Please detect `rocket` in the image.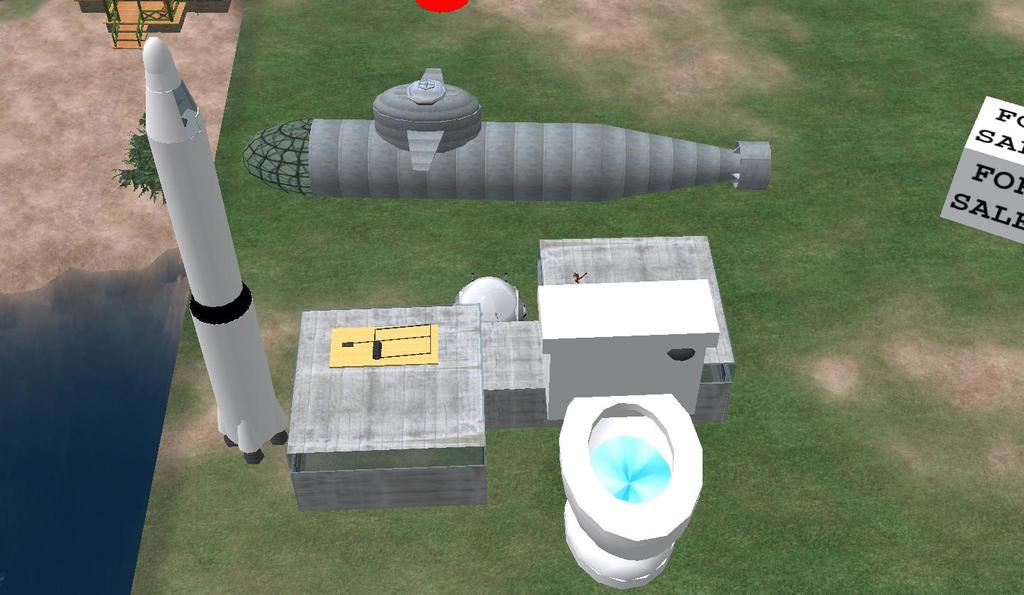
135, 45, 296, 461.
